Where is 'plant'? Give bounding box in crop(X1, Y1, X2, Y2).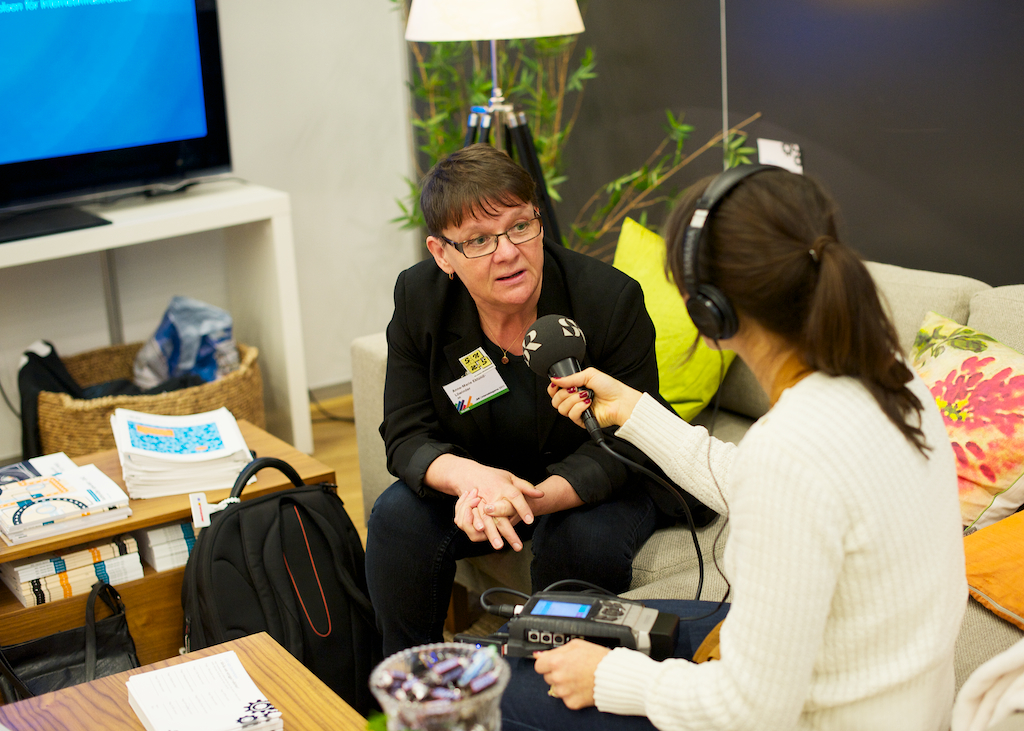
crop(385, 0, 597, 235).
